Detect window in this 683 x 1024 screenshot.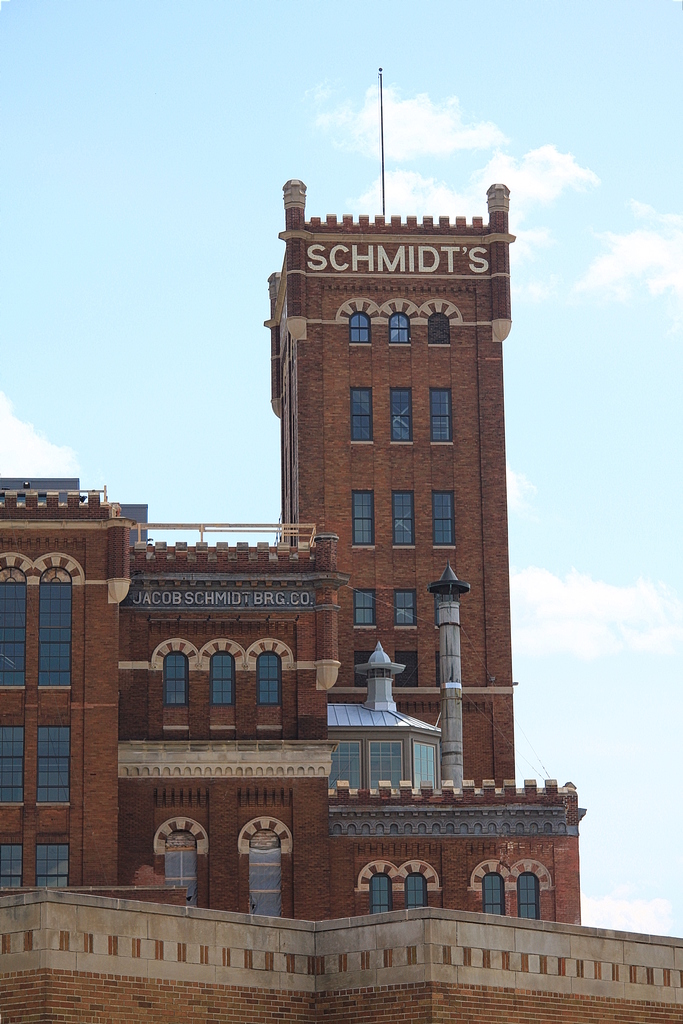
Detection: [406,874,427,908].
